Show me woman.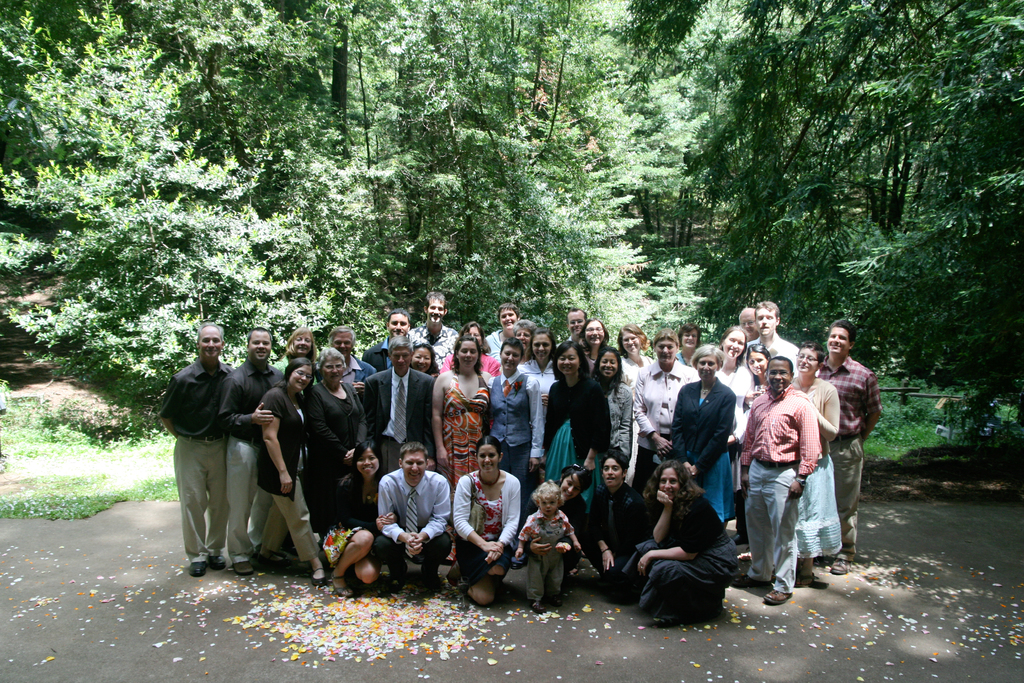
woman is here: (278,328,325,370).
